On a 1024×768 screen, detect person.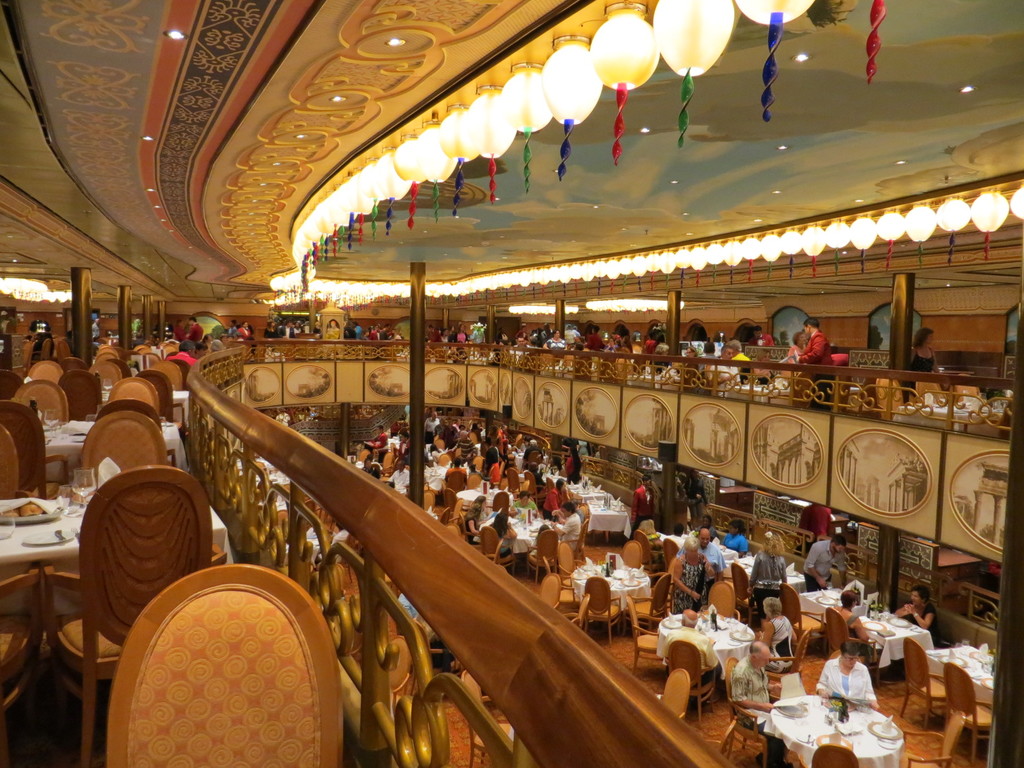
493:516:521:561.
